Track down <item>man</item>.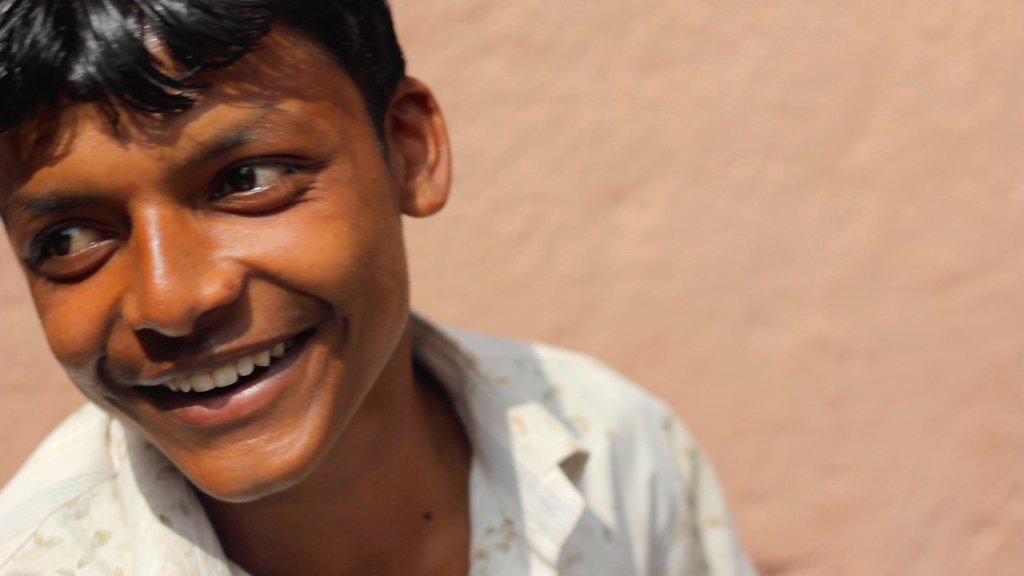
Tracked to (x1=0, y1=0, x2=764, y2=575).
